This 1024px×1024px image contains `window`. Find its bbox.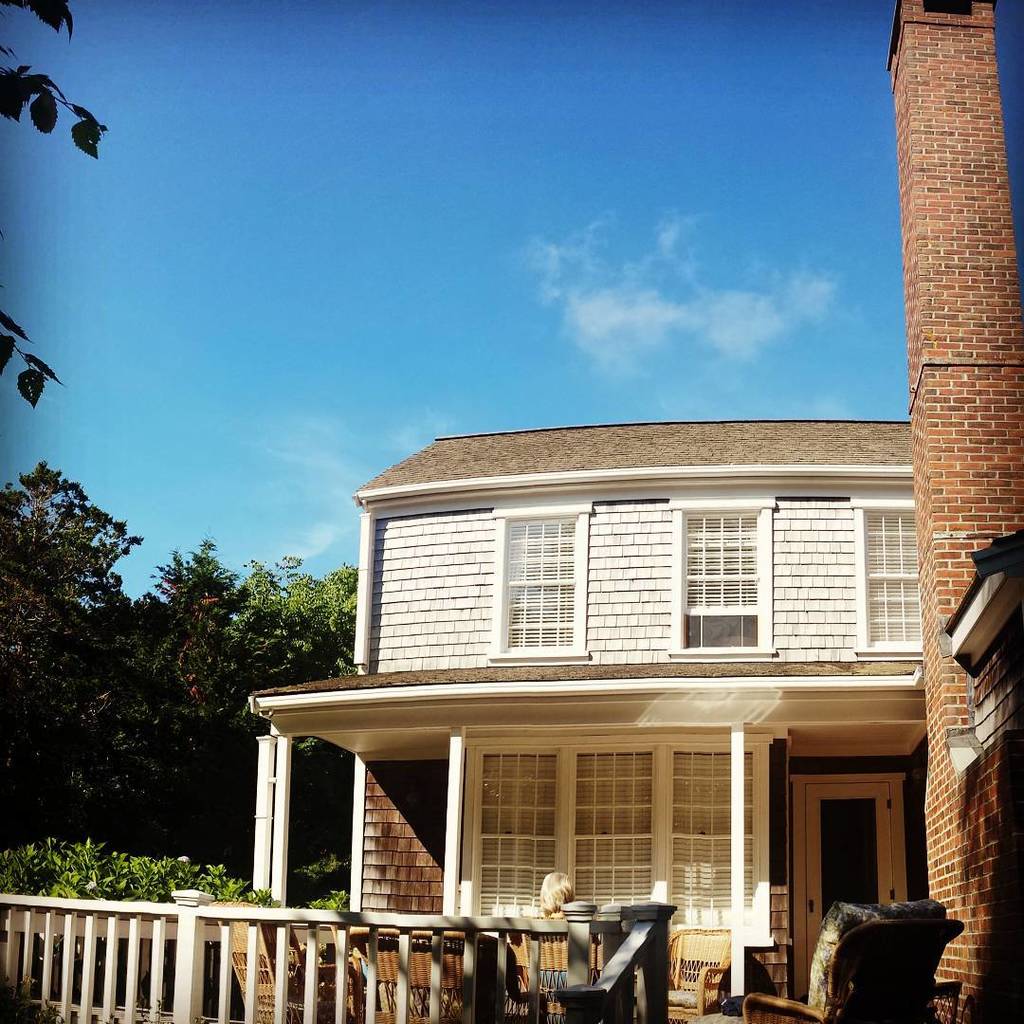
Rect(488, 497, 594, 660).
